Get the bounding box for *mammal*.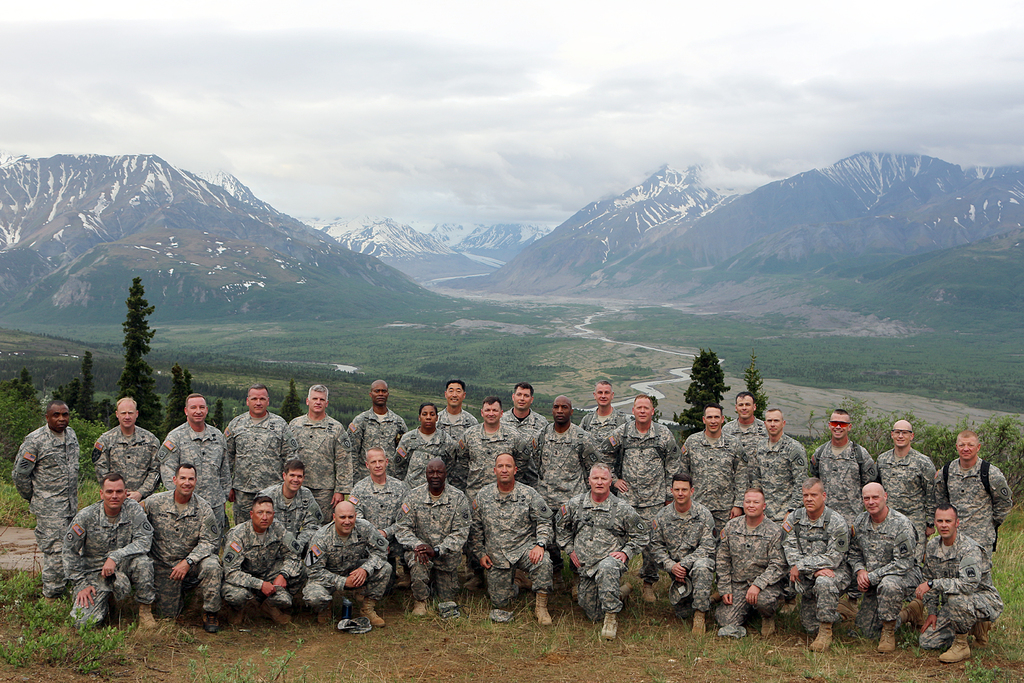
(90, 396, 163, 502).
